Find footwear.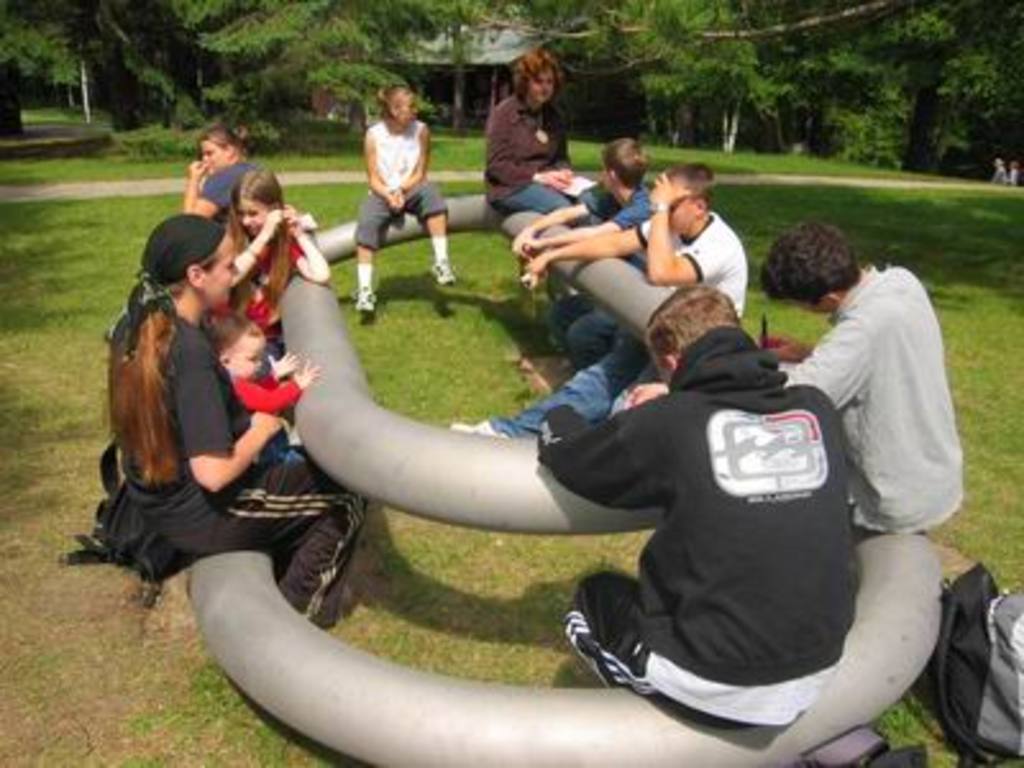
(left=445, top=415, right=512, bottom=435).
